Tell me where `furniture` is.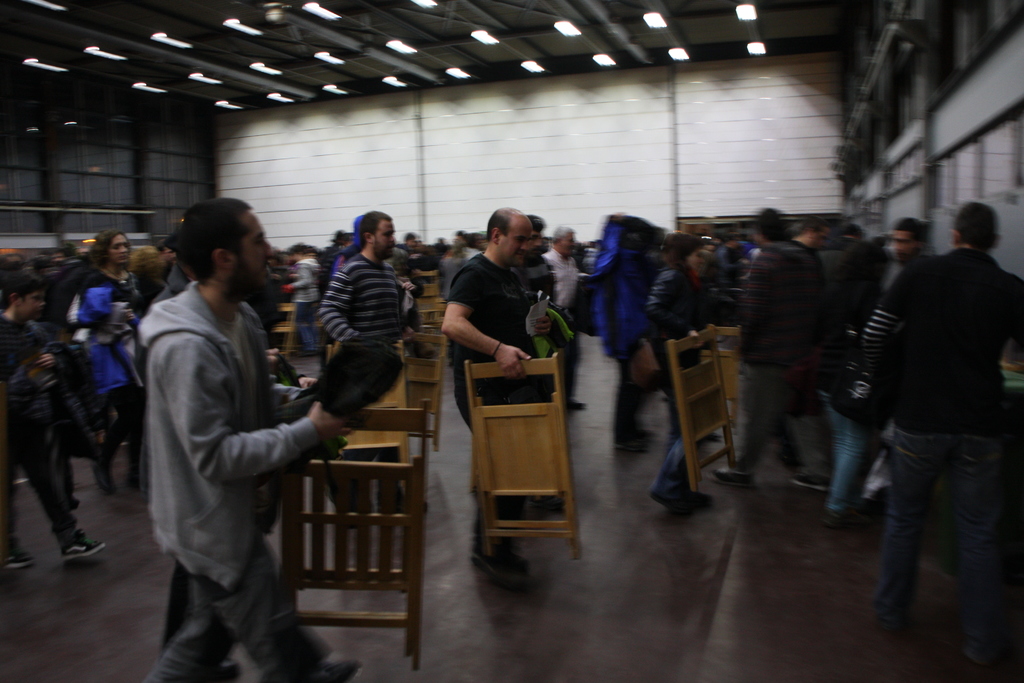
`furniture` is at box(278, 393, 428, 673).
